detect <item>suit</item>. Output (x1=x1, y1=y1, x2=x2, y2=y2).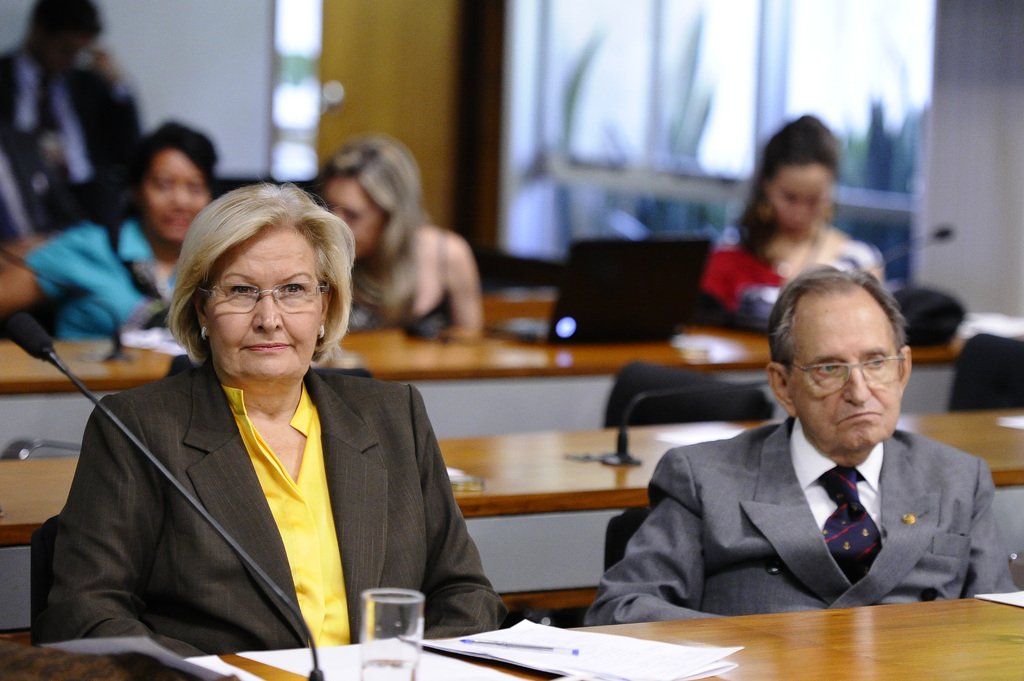
(x1=584, y1=413, x2=1023, y2=623).
